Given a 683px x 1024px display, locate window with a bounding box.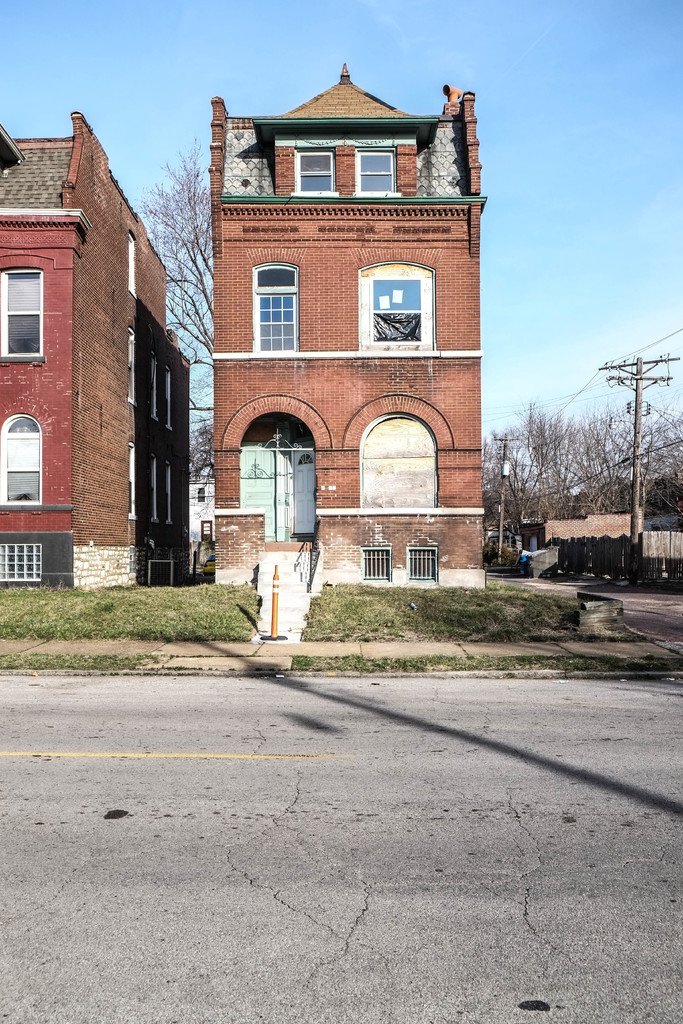
Located: 158, 465, 170, 519.
